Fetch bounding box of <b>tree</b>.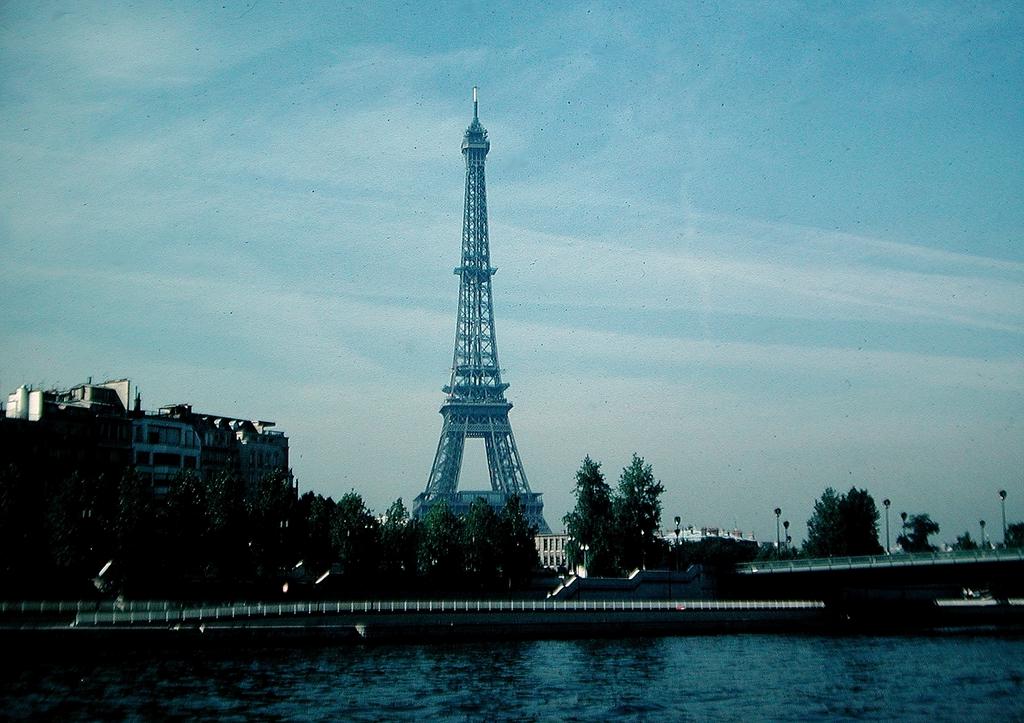
Bbox: 376,493,415,590.
